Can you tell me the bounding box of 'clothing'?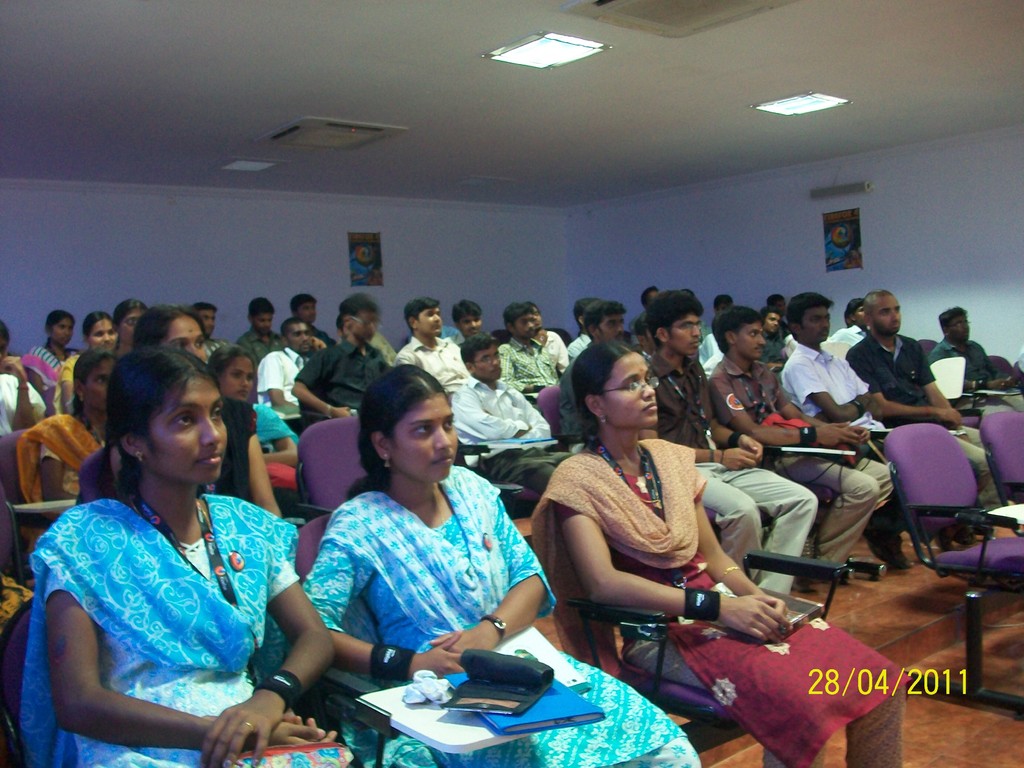
<bbox>540, 334, 561, 371</bbox>.
